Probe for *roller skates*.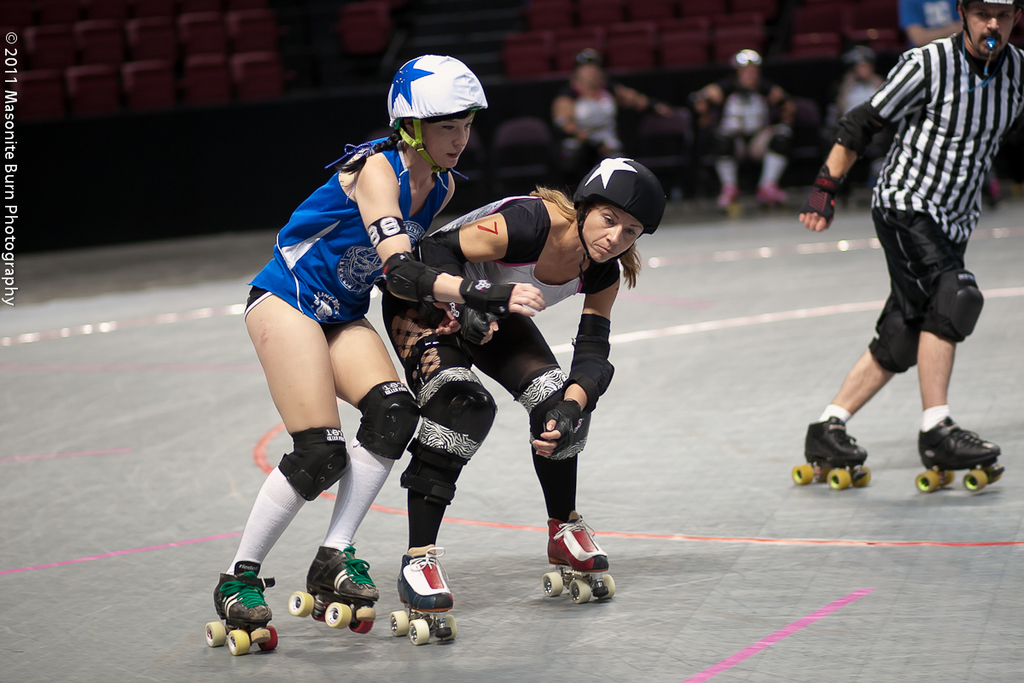
Probe result: <bbox>719, 184, 741, 221</bbox>.
